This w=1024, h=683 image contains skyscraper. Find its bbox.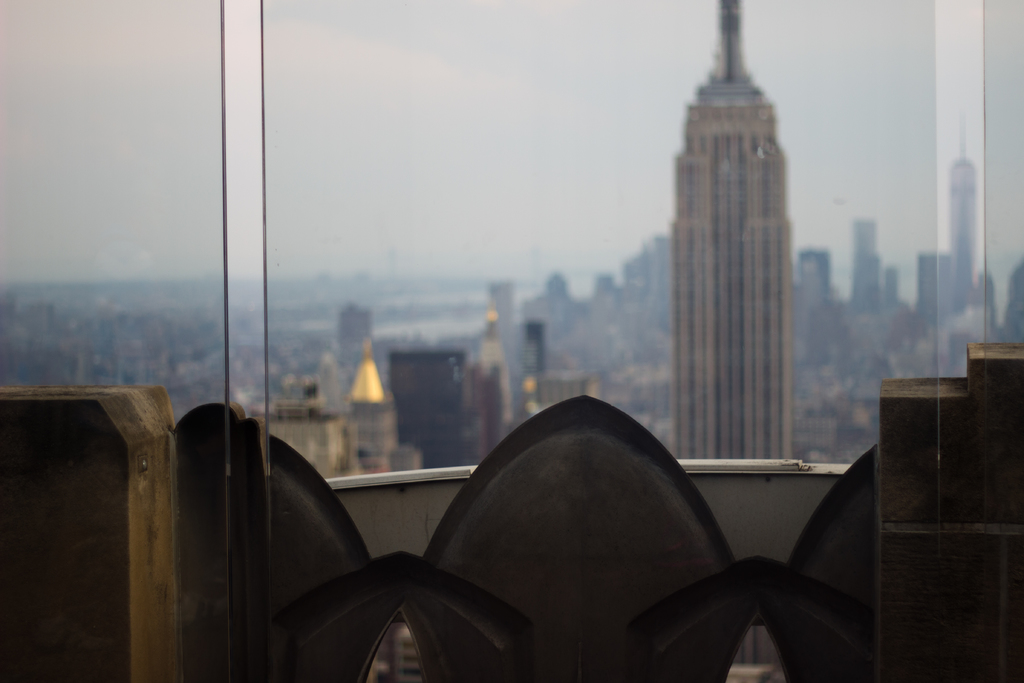
[649, 83, 819, 484].
